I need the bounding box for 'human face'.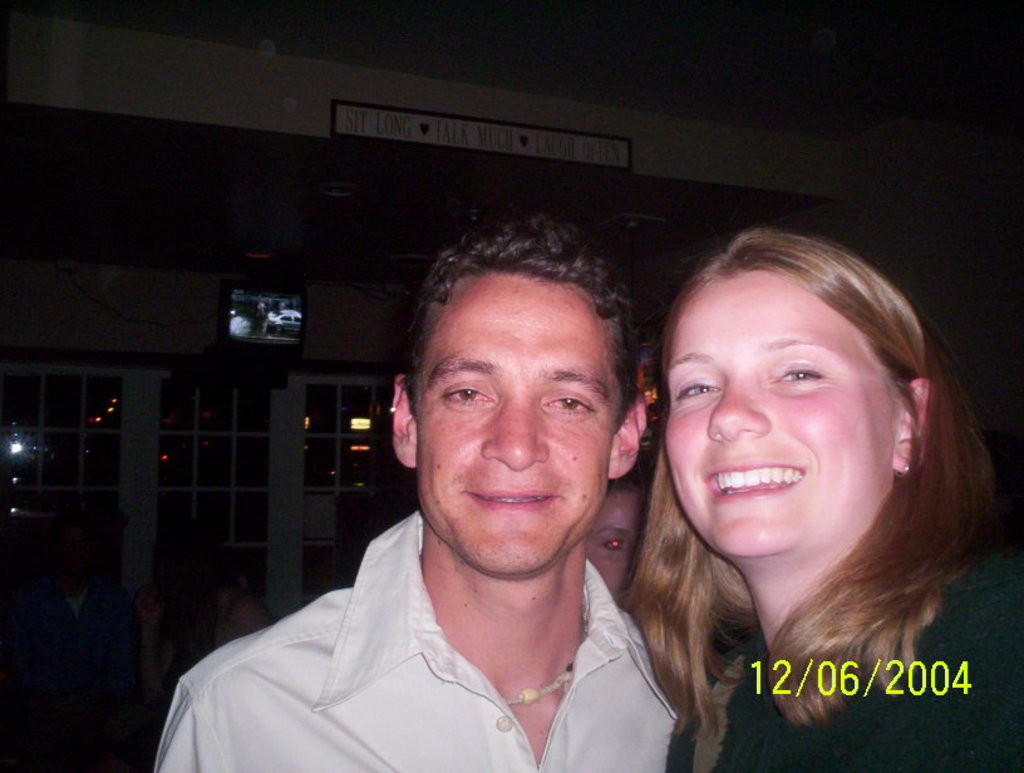
Here it is: detection(420, 275, 622, 572).
